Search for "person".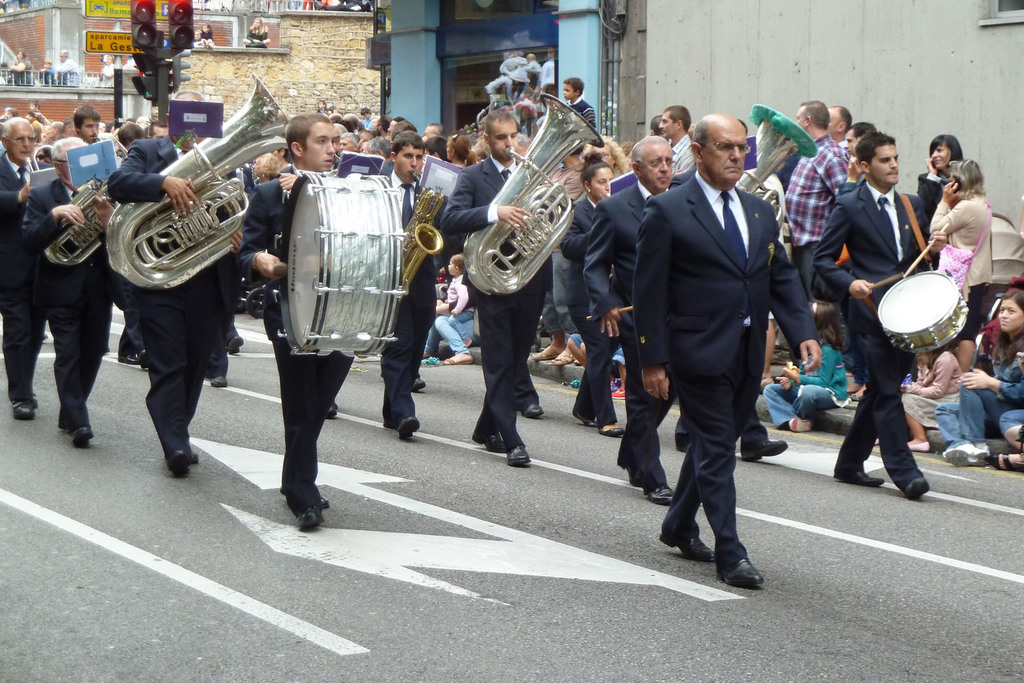
Found at (563, 159, 628, 437).
